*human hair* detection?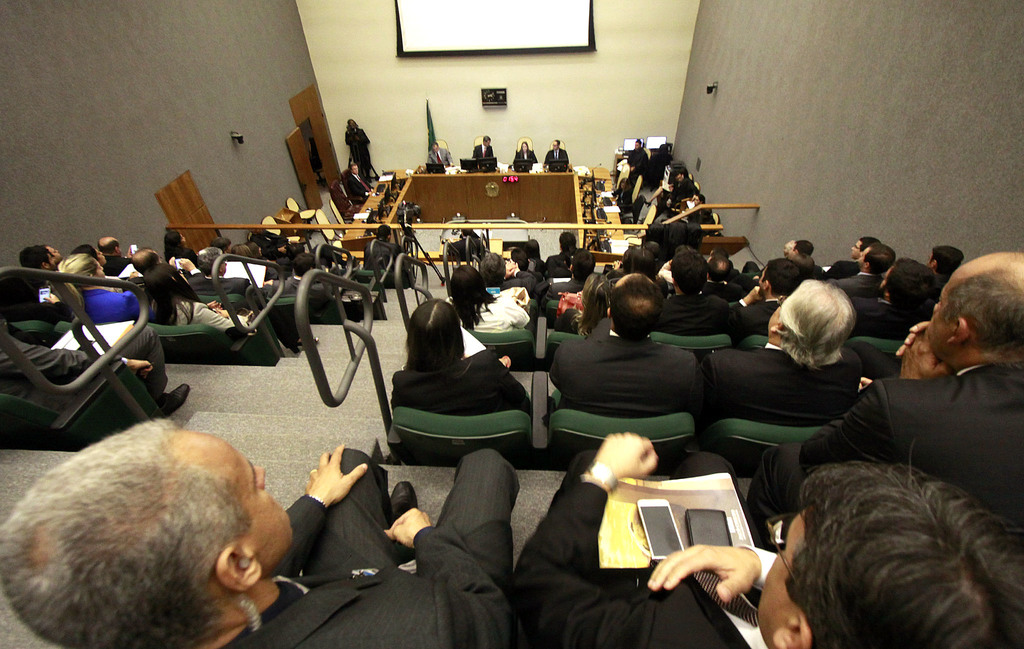
box(291, 253, 317, 280)
